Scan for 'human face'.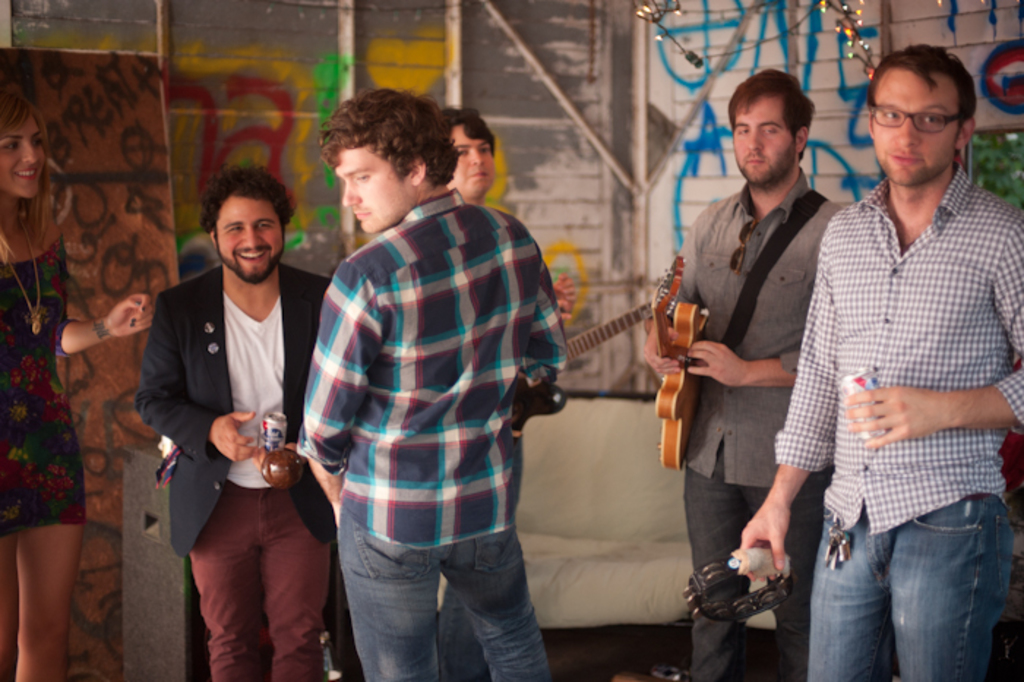
Scan result: BBox(0, 116, 44, 198).
